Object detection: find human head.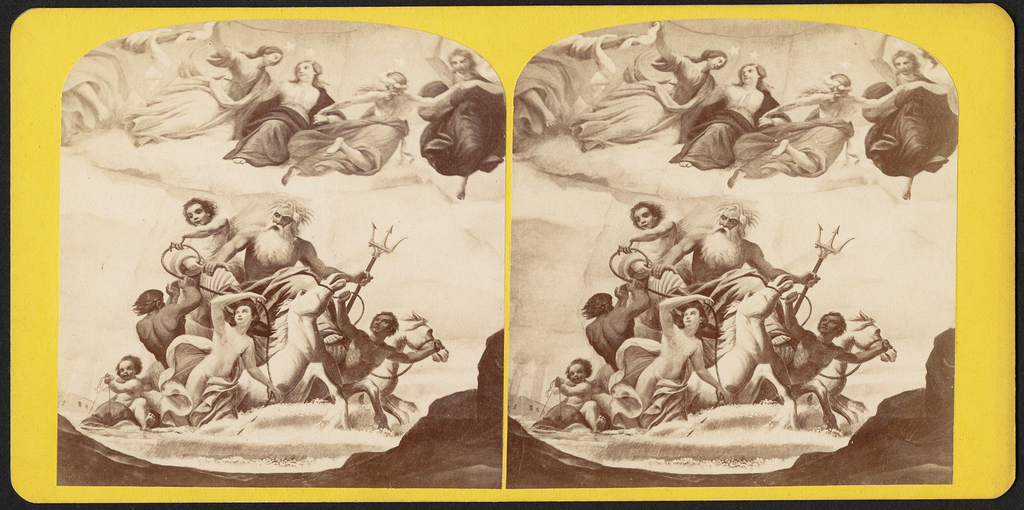
{"left": 567, "top": 358, "right": 590, "bottom": 382}.
